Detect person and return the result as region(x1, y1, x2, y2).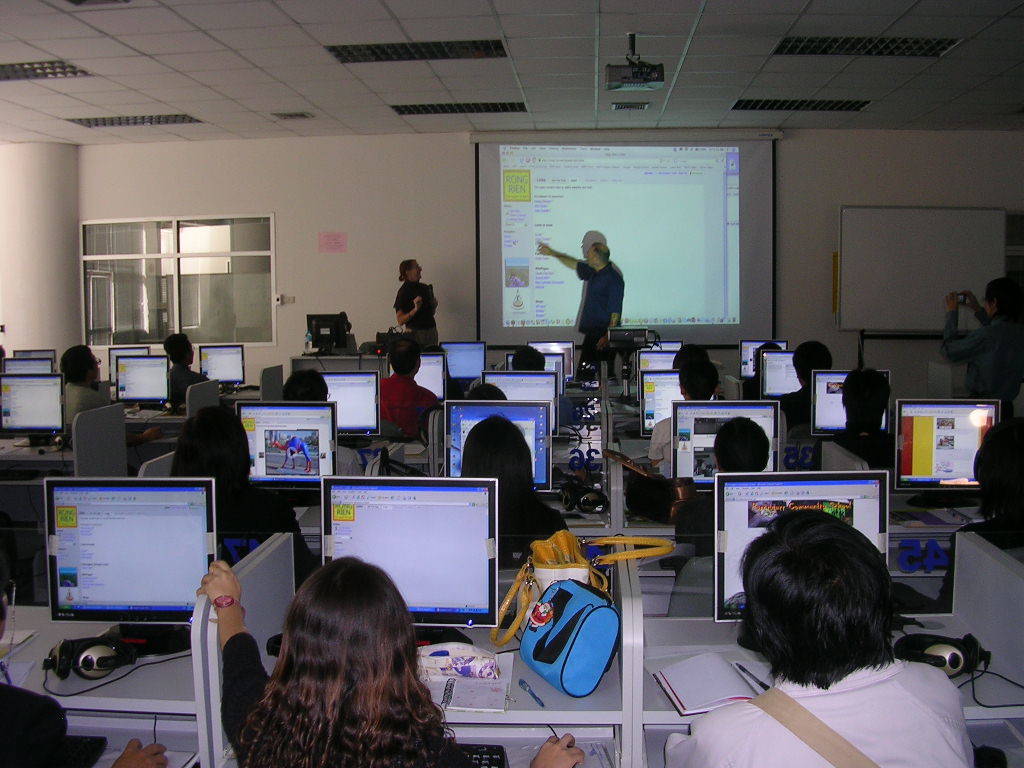
region(461, 411, 564, 567).
